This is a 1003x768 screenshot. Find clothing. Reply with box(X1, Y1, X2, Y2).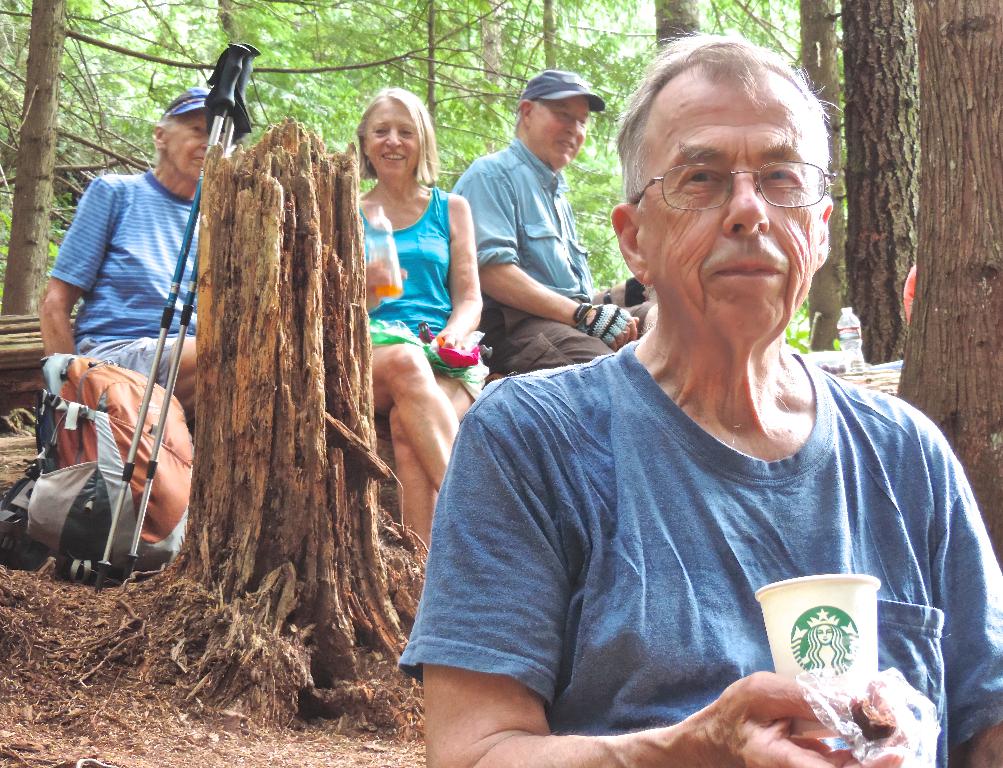
box(356, 191, 450, 340).
